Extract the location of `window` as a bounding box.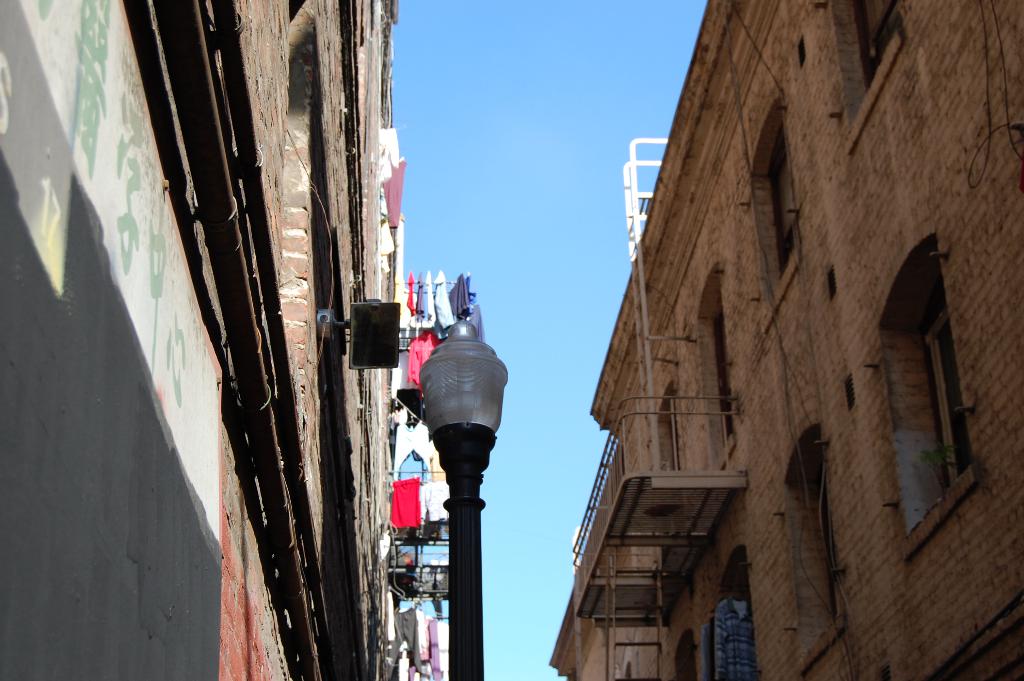
(left=917, top=303, right=973, bottom=496).
